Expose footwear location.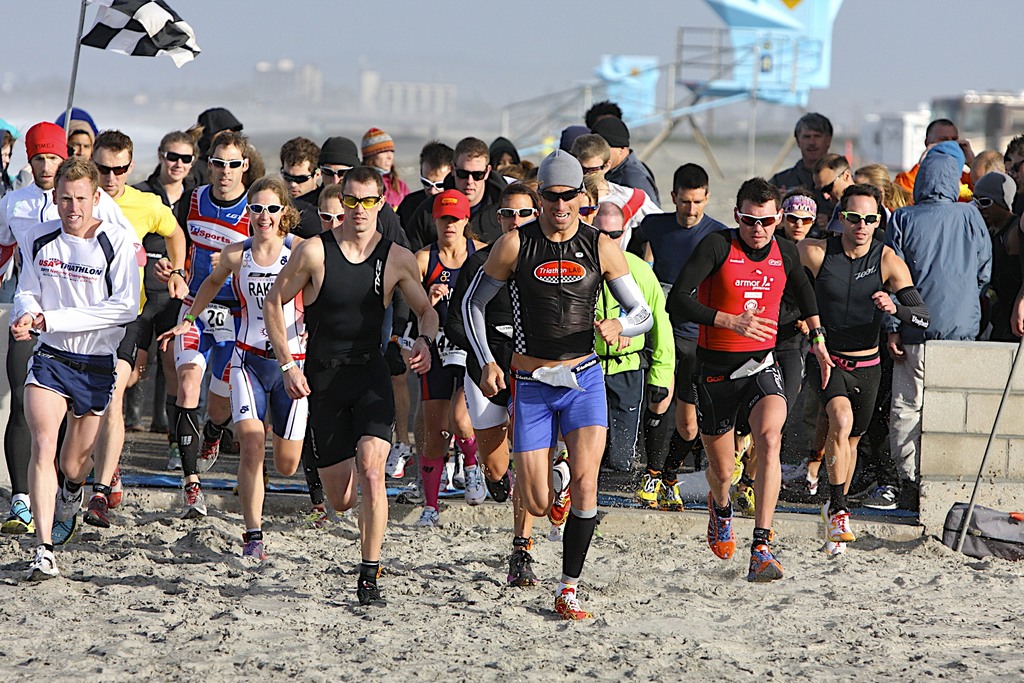
Exposed at box=[451, 457, 464, 491].
